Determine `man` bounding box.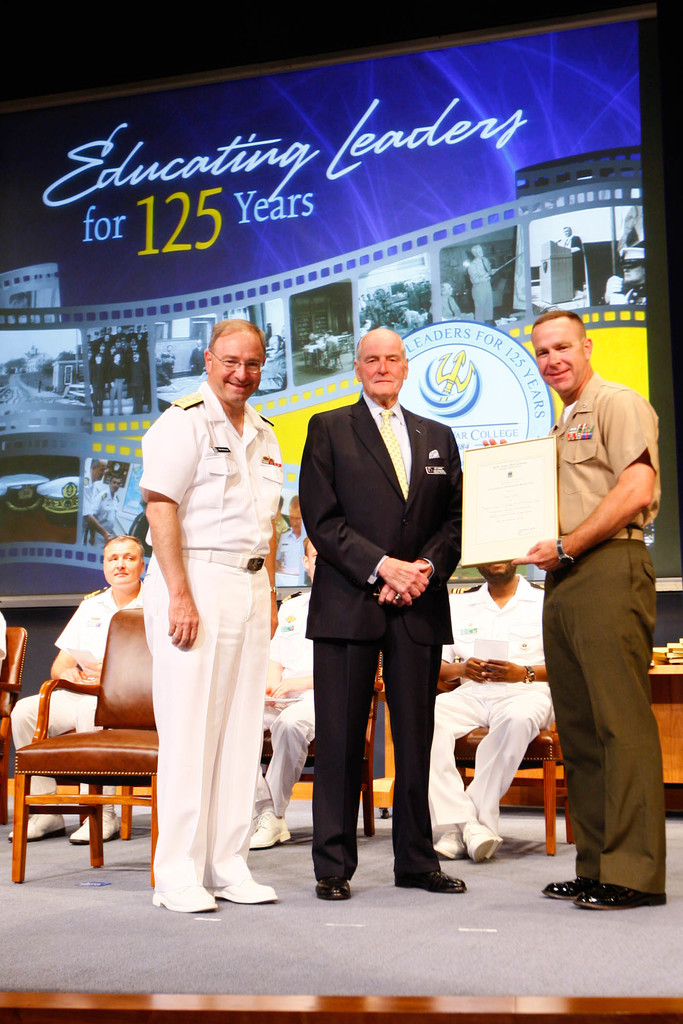
Determined: [x1=149, y1=315, x2=286, y2=916].
